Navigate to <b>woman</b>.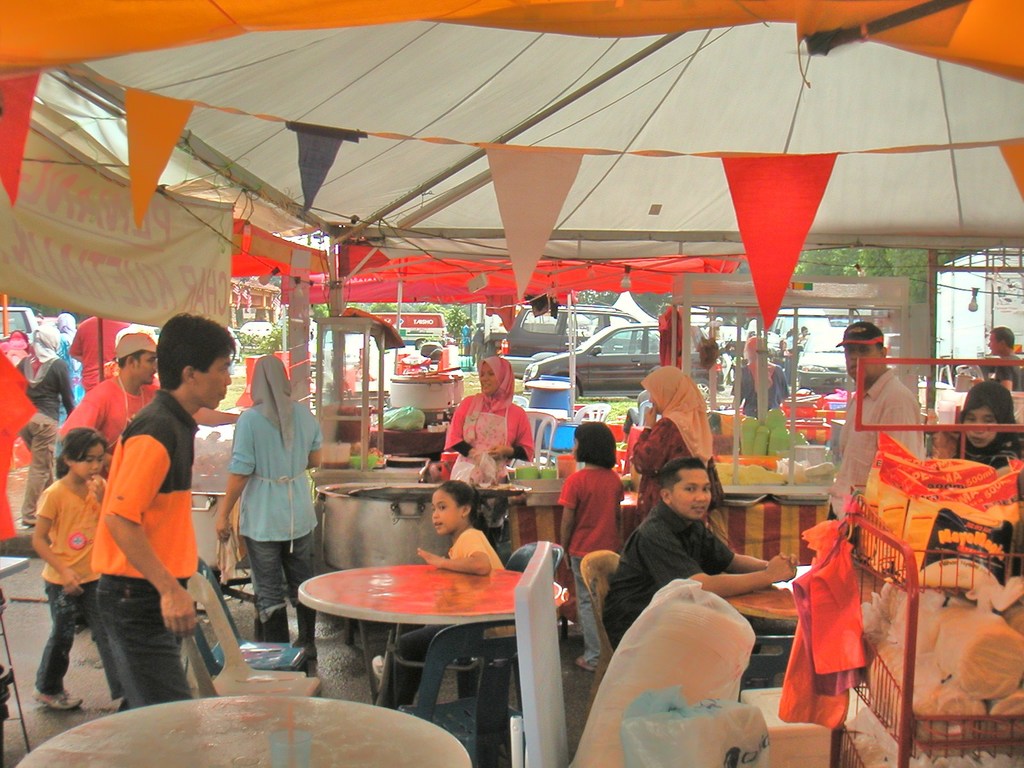
Navigation target: <bbox>782, 319, 812, 378</bbox>.
